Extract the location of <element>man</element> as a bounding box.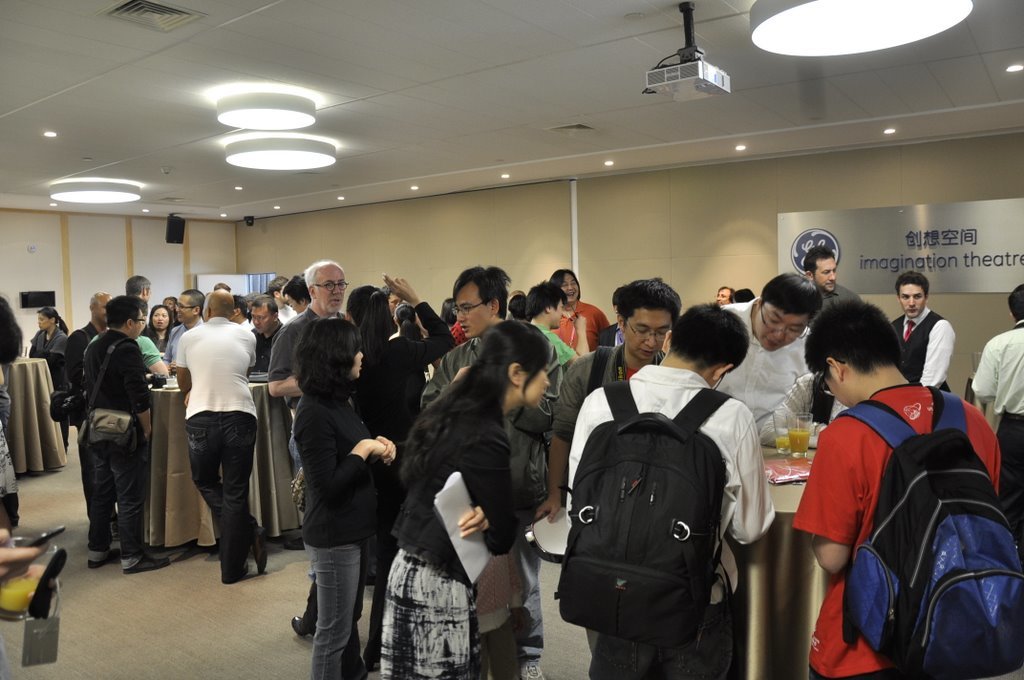
[left=414, top=264, right=536, bottom=679].
